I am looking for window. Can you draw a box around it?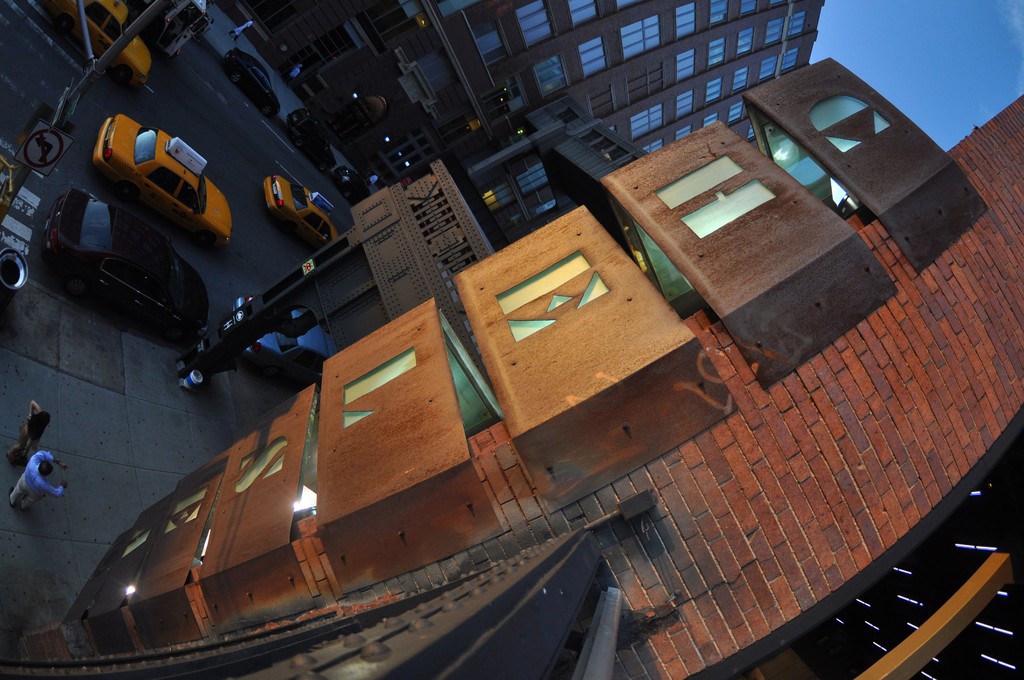
Sure, the bounding box is bbox=(703, 113, 719, 124).
